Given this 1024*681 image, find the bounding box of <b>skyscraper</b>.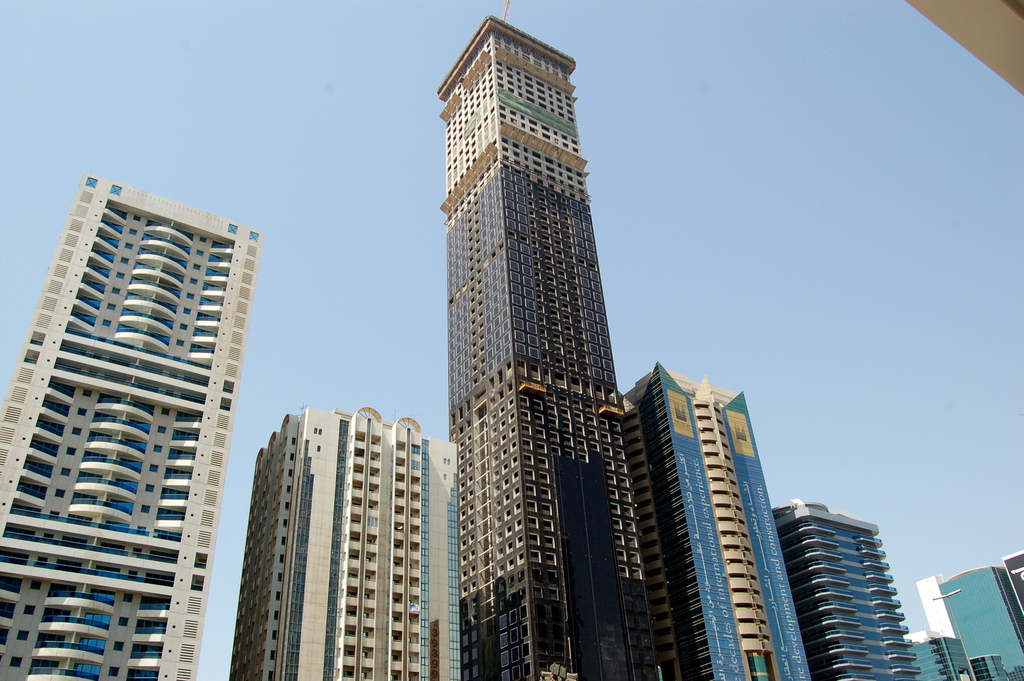
box(904, 626, 981, 680).
